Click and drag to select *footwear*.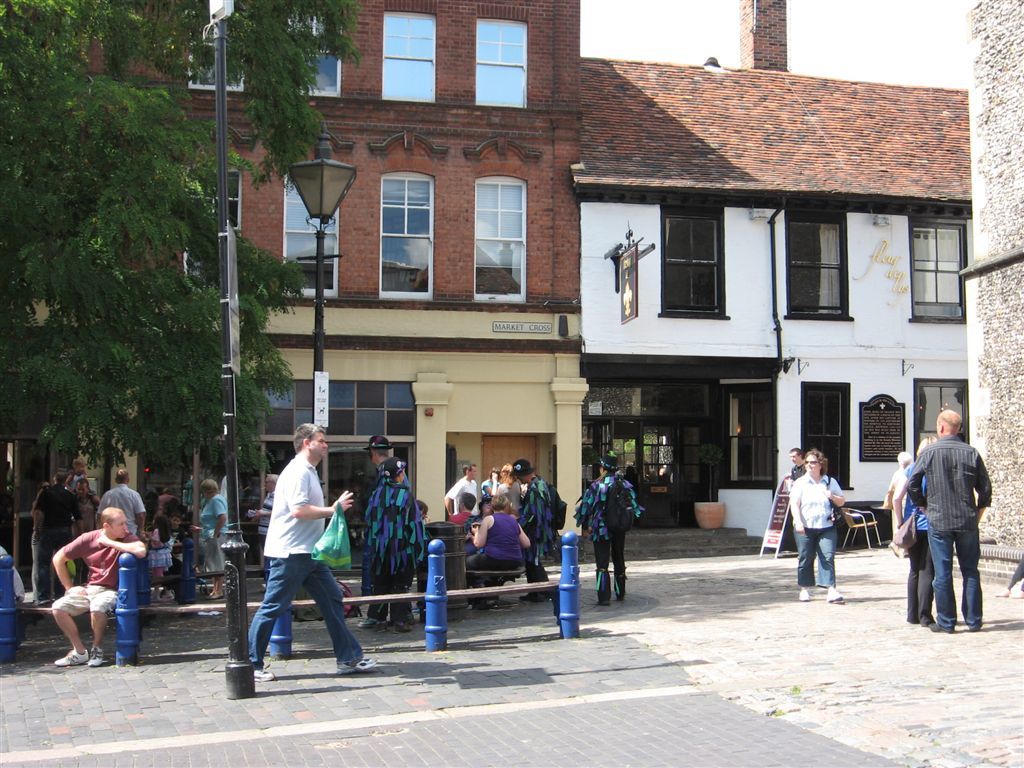
Selection: [361, 615, 377, 629].
